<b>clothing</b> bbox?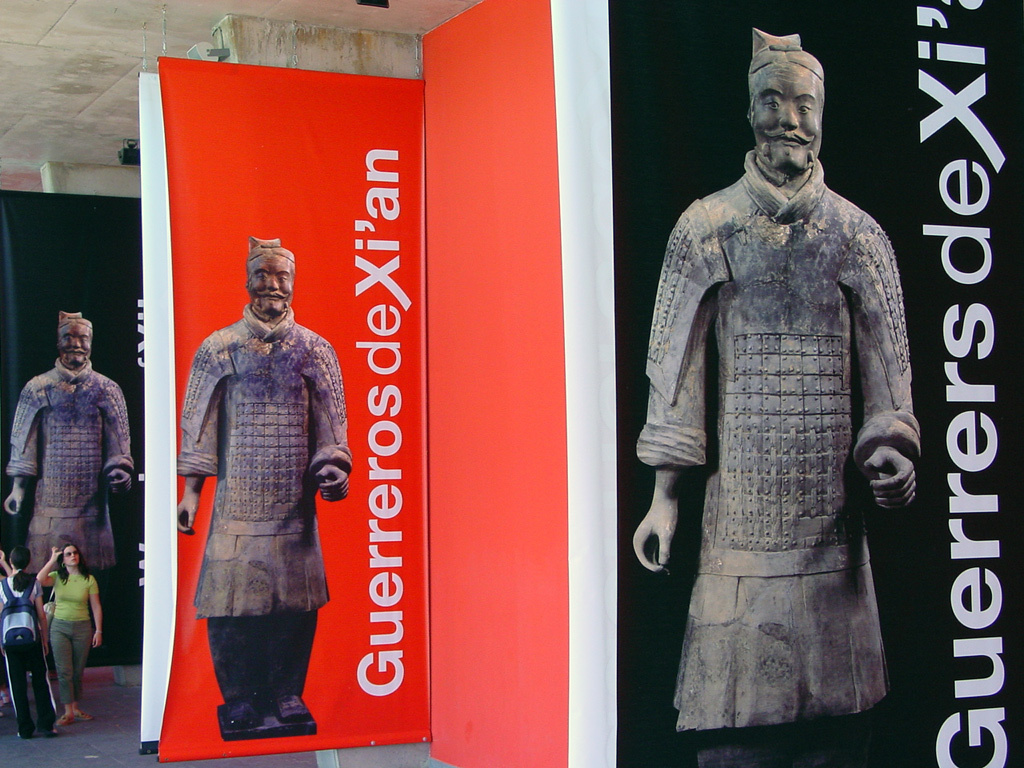
634 147 925 767
